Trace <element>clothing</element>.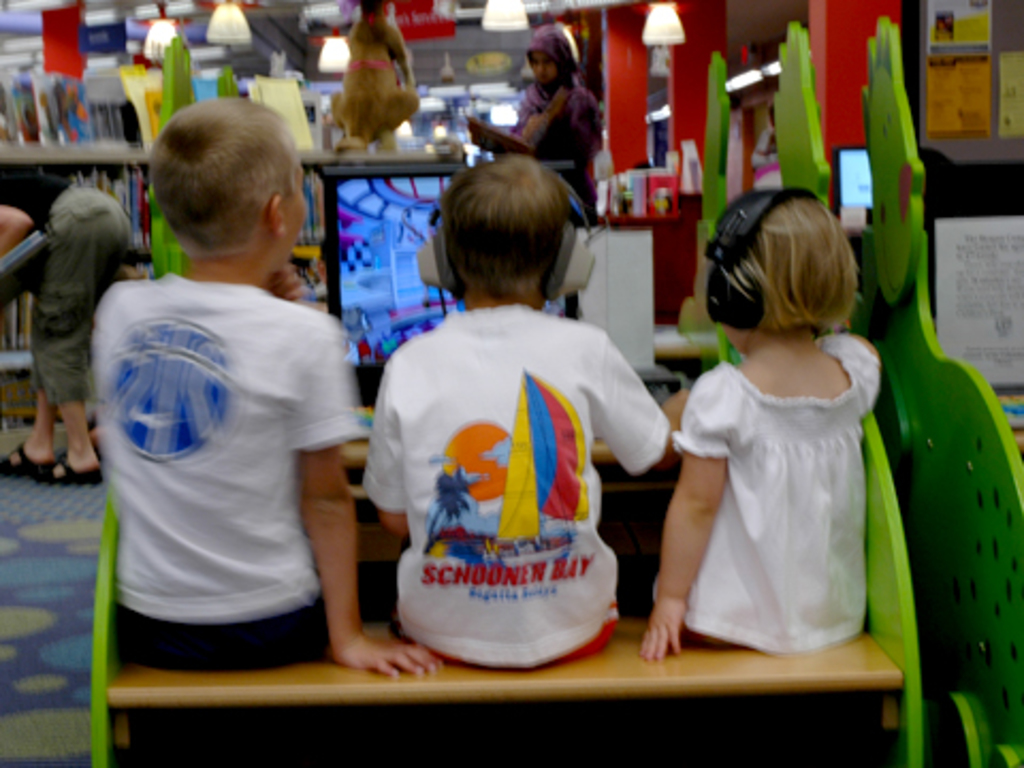
Traced to BBox(85, 260, 386, 676).
